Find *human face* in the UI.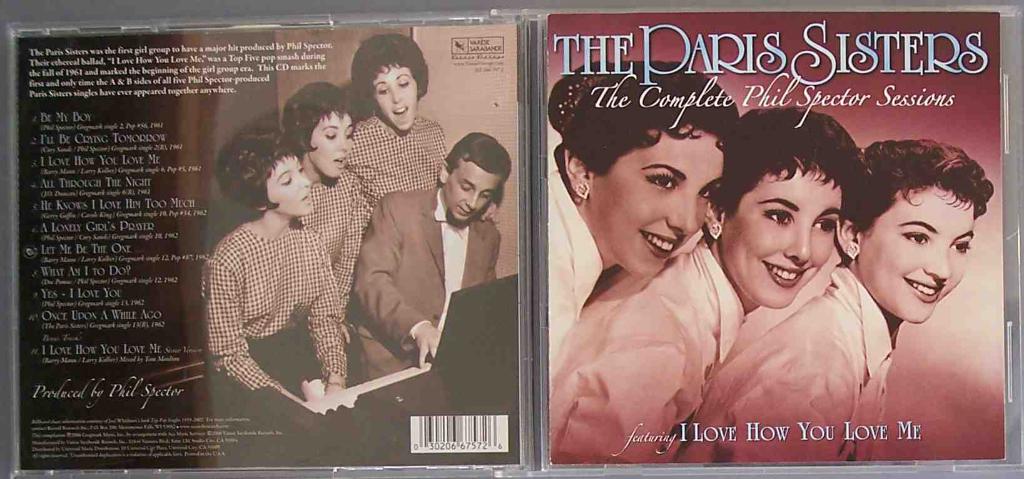
UI element at bbox(261, 156, 309, 213).
